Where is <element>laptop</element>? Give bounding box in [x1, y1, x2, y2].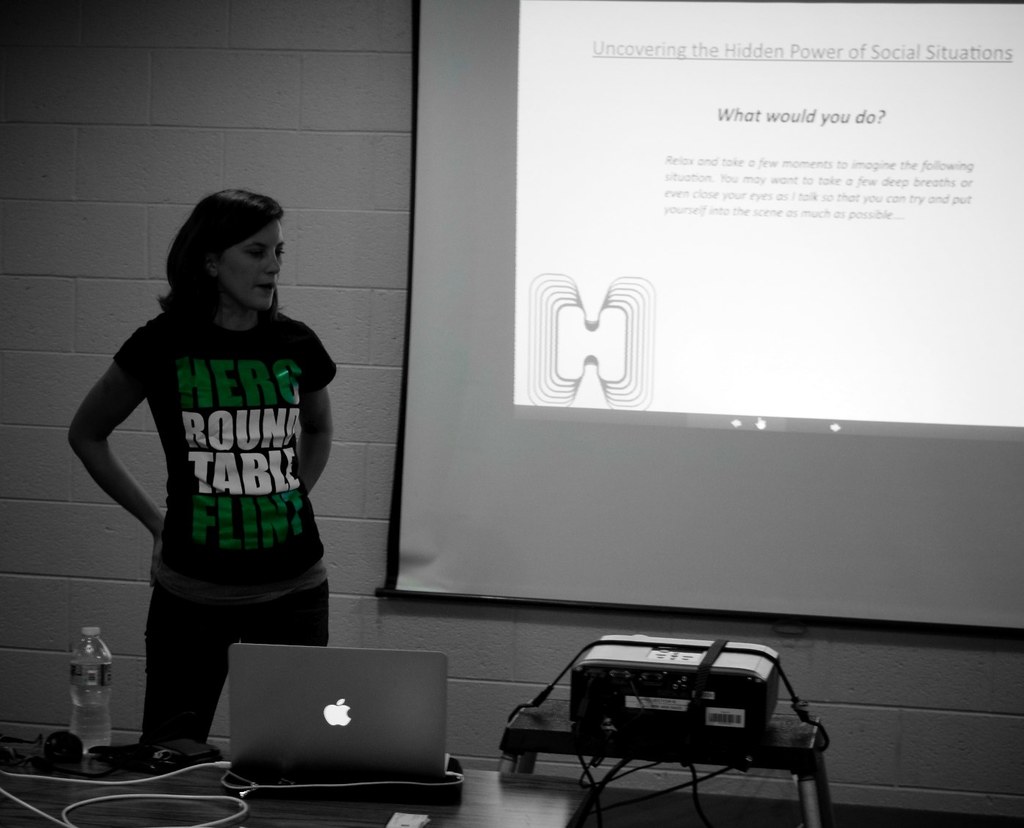
[198, 653, 462, 799].
